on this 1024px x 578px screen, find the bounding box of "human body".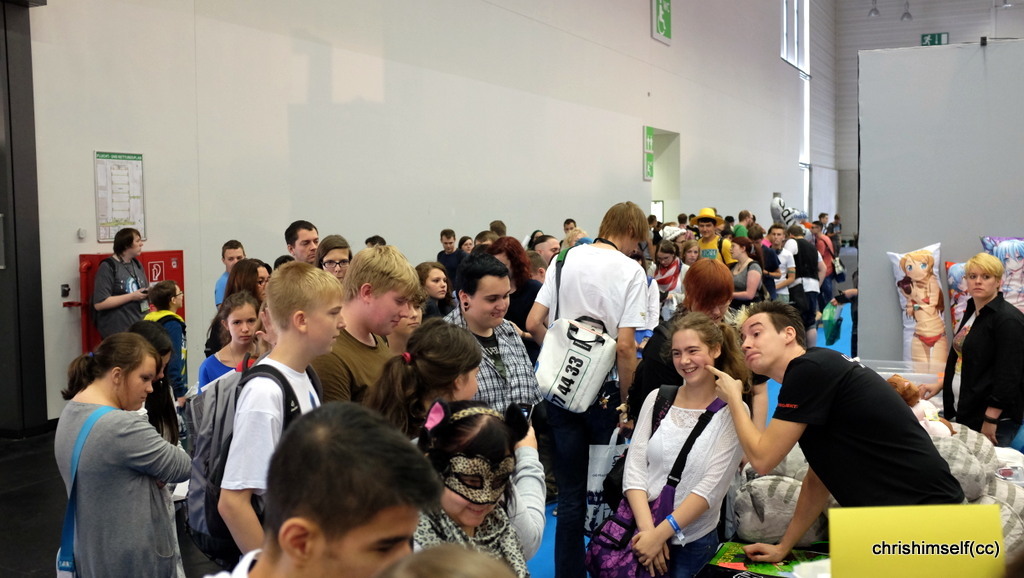
Bounding box: (200, 404, 438, 577).
